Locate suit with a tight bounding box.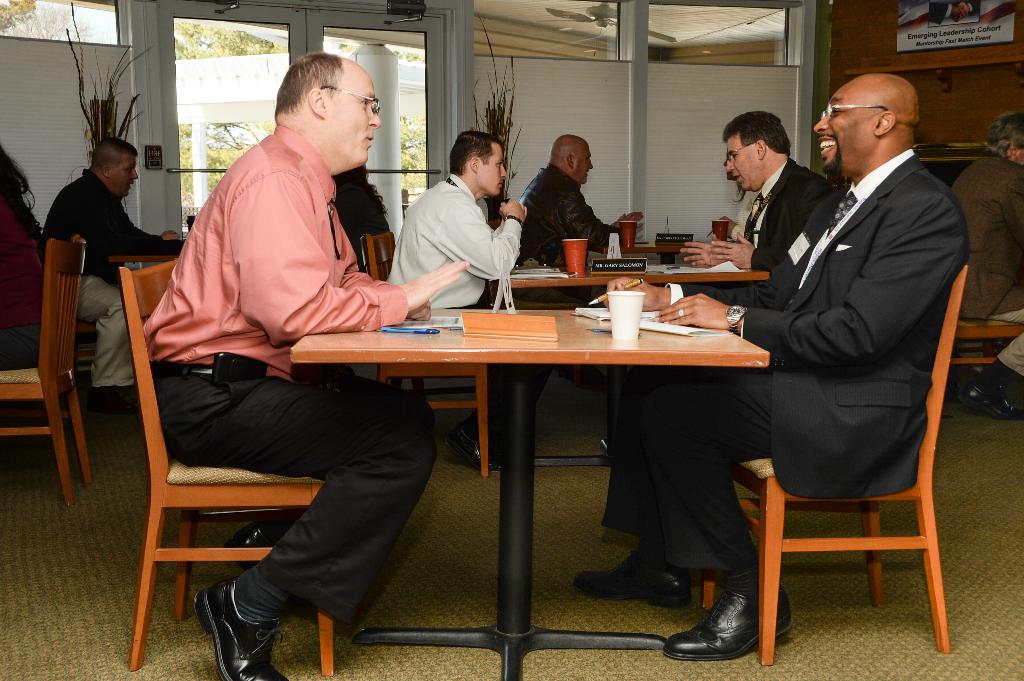
[x1=599, y1=154, x2=973, y2=568].
